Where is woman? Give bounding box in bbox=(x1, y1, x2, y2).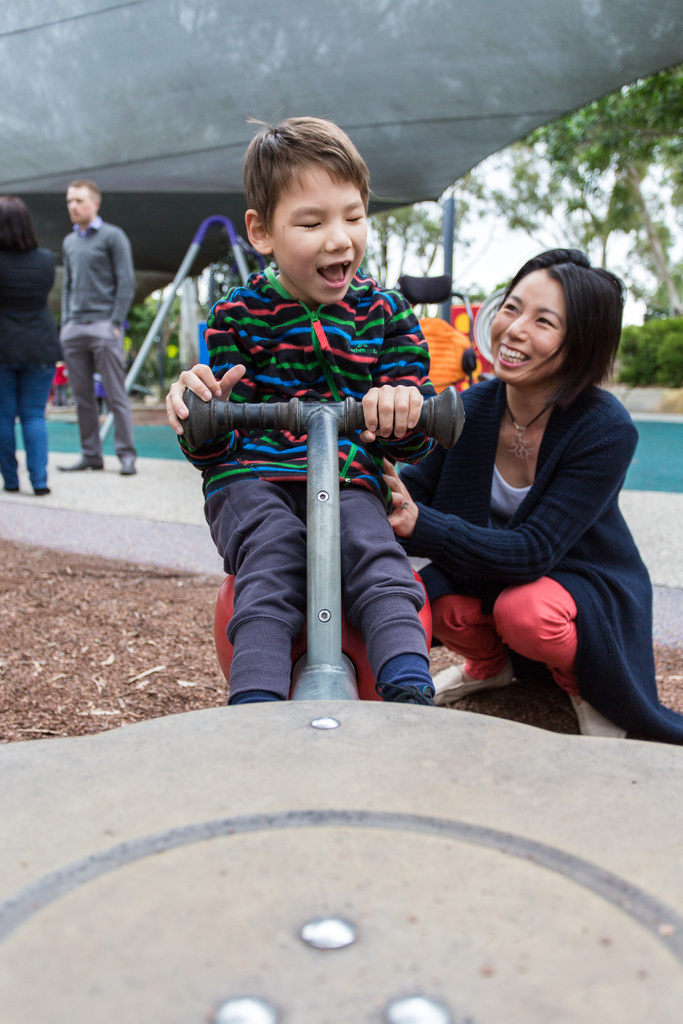
bbox=(0, 196, 67, 493).
